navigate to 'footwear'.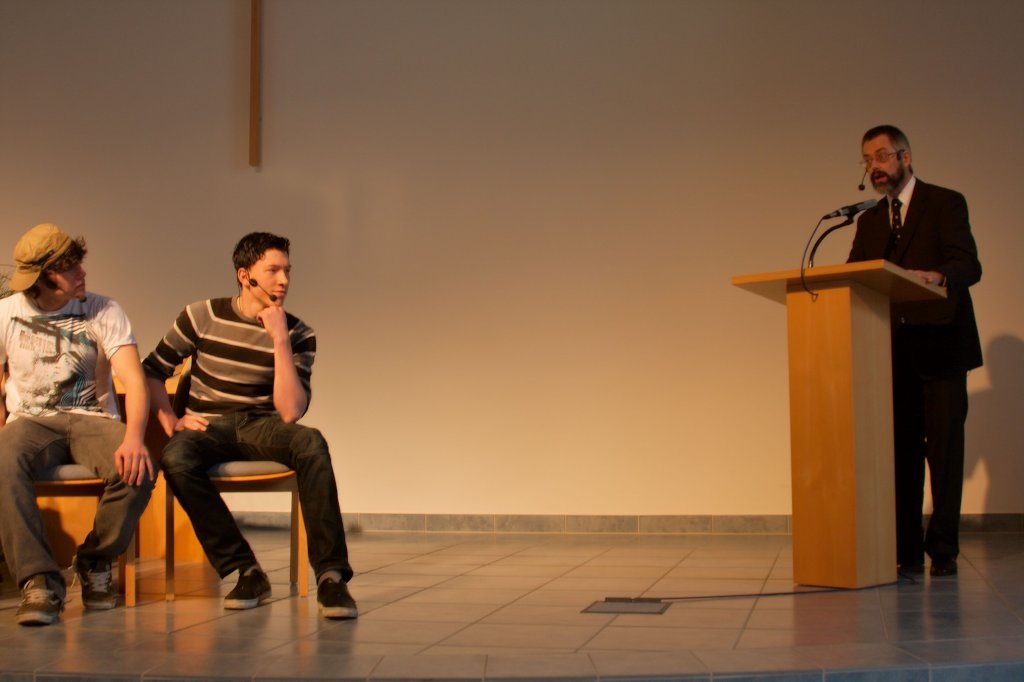
Navigation target: [x1=12, y1=568, x2=72, y2=628].
